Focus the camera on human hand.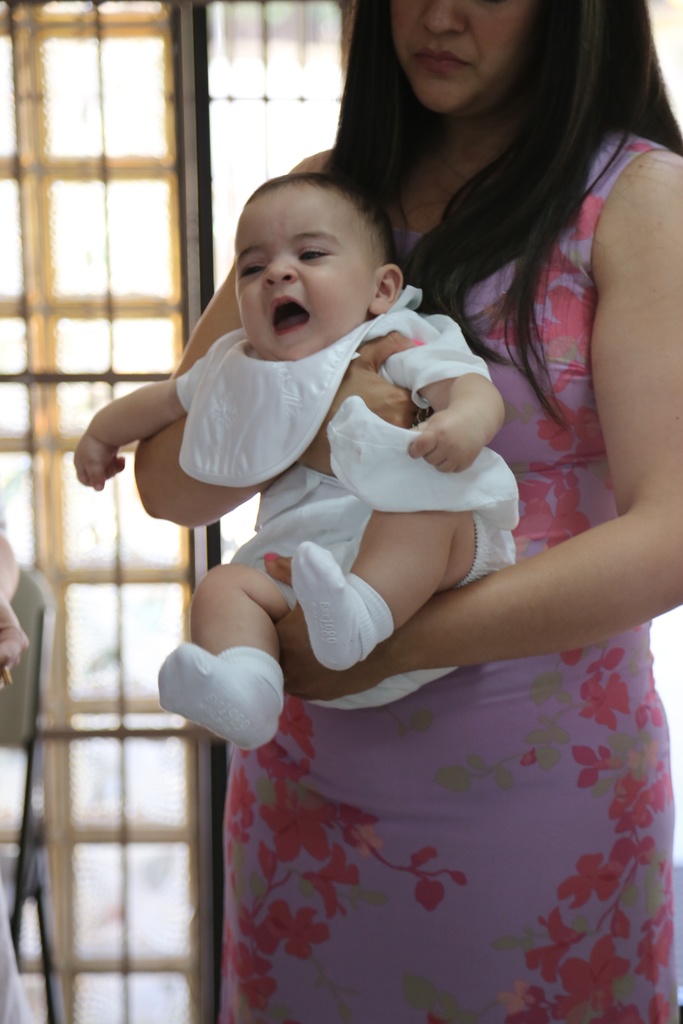
Focus region: <region>72, 431, 127, 491</region>.
